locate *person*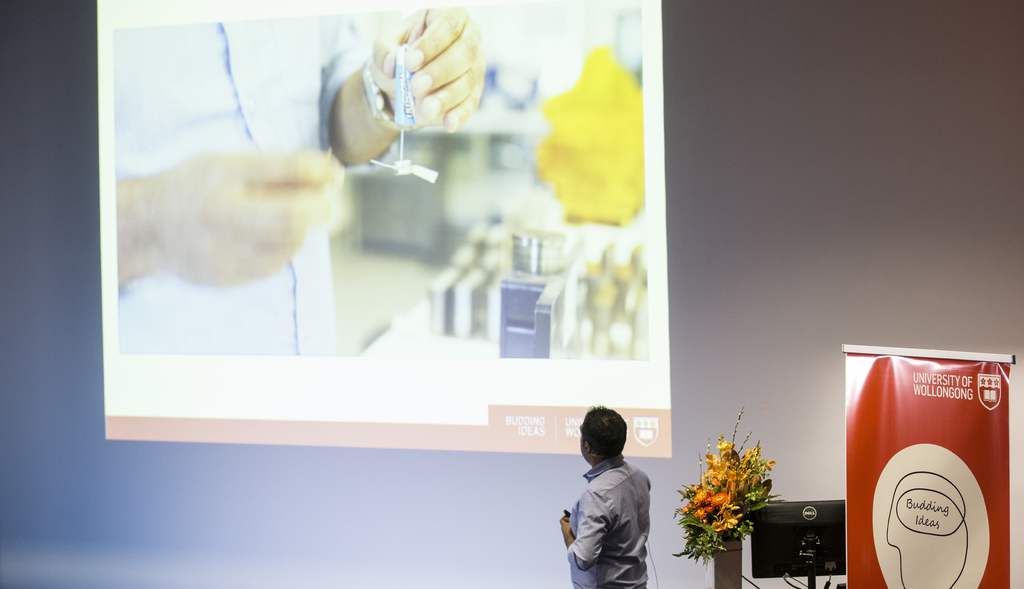
left=116, top=13, right=490, bottom=359
